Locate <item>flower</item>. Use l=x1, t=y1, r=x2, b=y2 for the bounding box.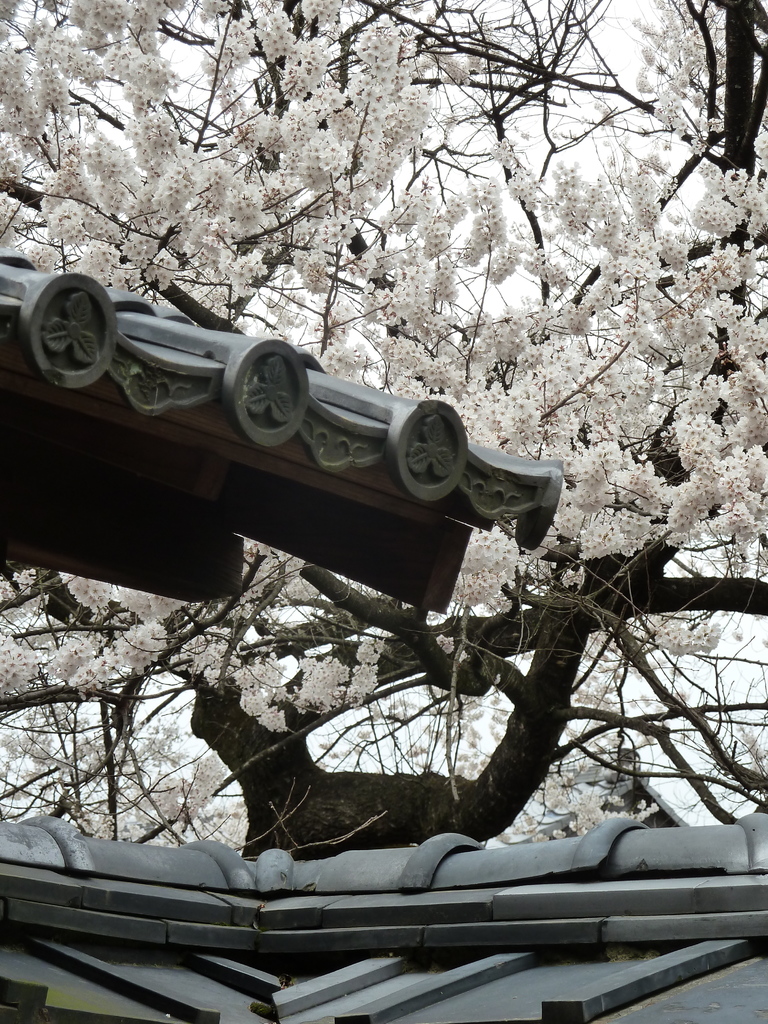
l=0, t=630, r=42, b=698.
